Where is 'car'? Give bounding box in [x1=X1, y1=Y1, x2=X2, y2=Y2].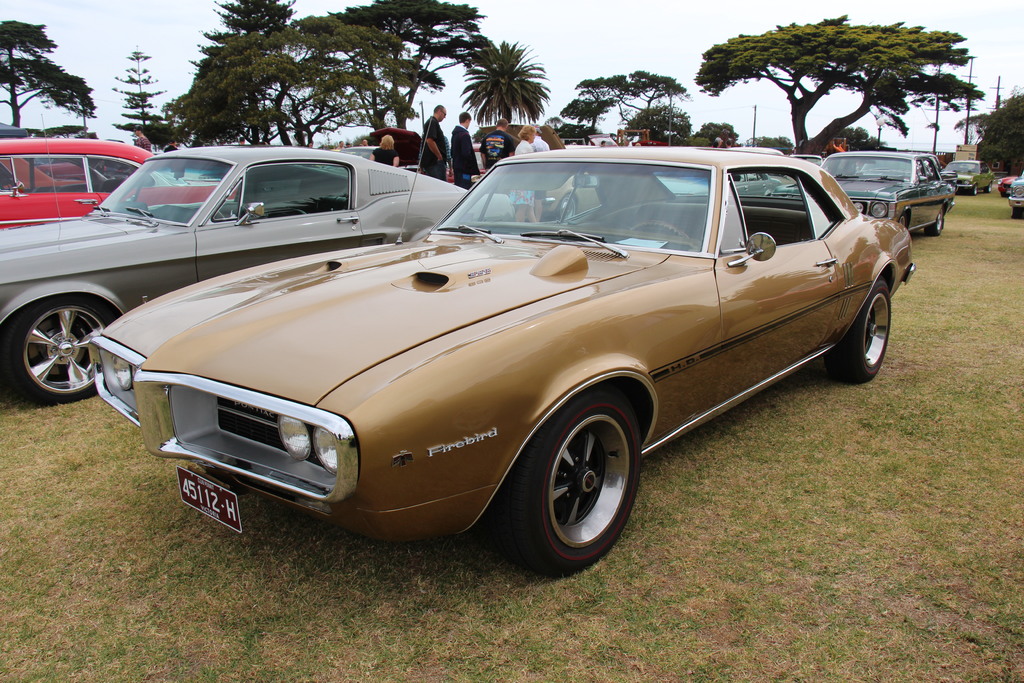
[x1=320, y1=147, x2=420, y2=173].
